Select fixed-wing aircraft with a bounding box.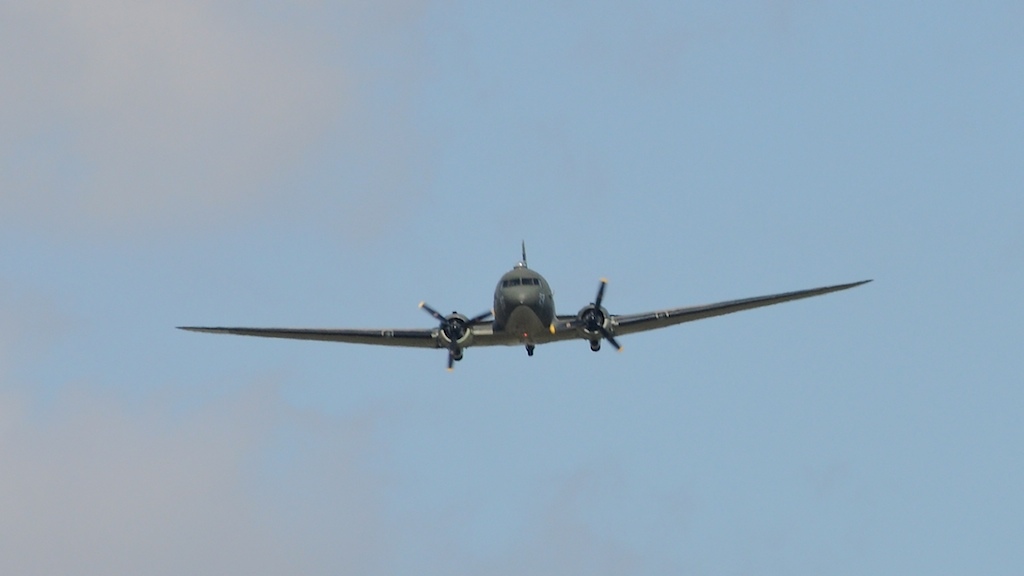
box(174, 236, 880, 365).
